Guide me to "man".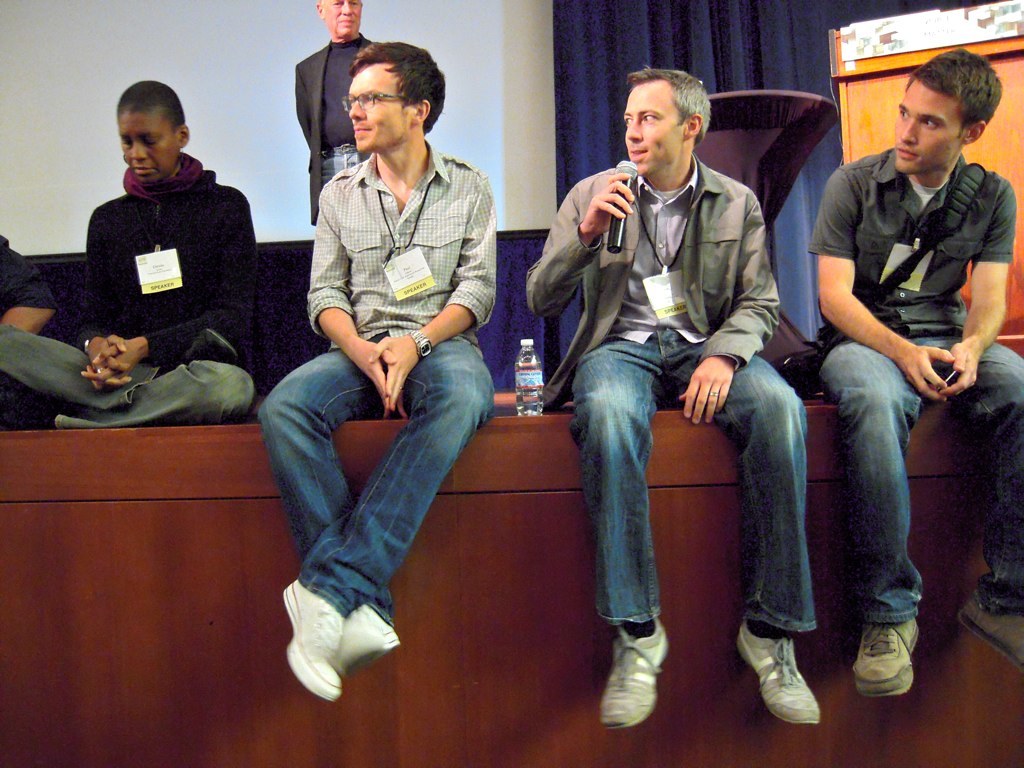
Guidance: crop(287, 0, 385, 233).
